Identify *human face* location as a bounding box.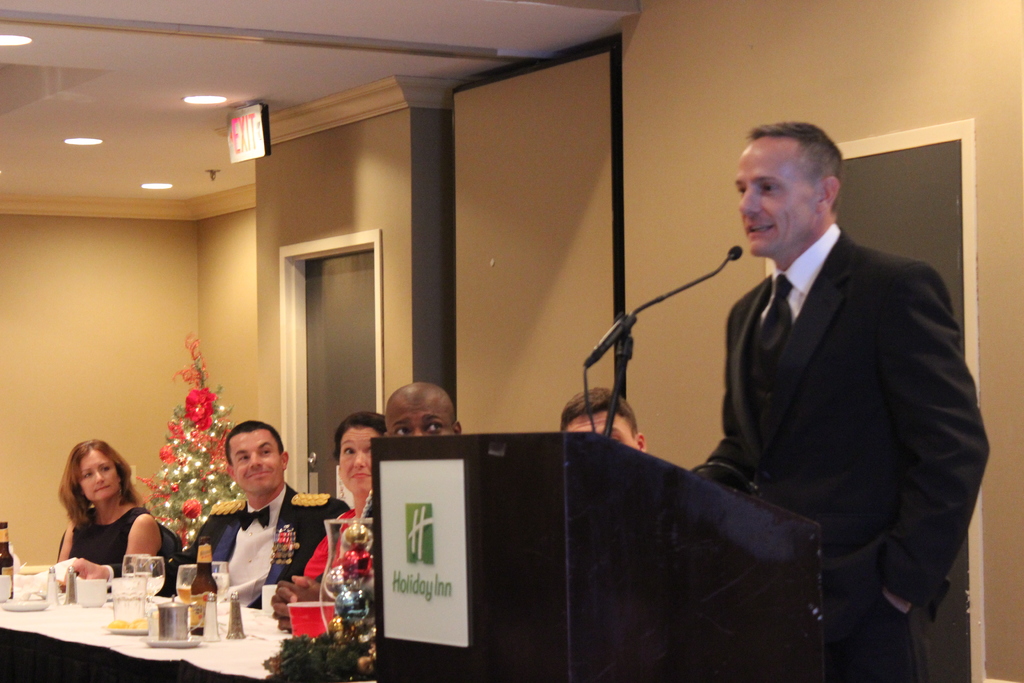
<region>342, 431, 380, 494</region>.
